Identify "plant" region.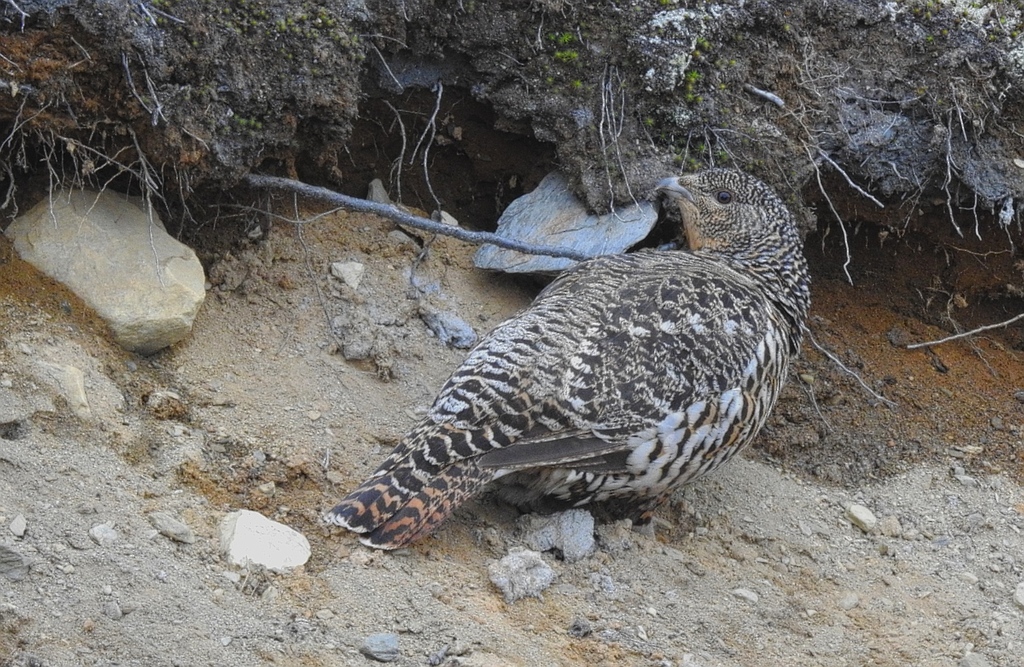
Region: [x1=686, y1=81, x2=694, y2=91].
